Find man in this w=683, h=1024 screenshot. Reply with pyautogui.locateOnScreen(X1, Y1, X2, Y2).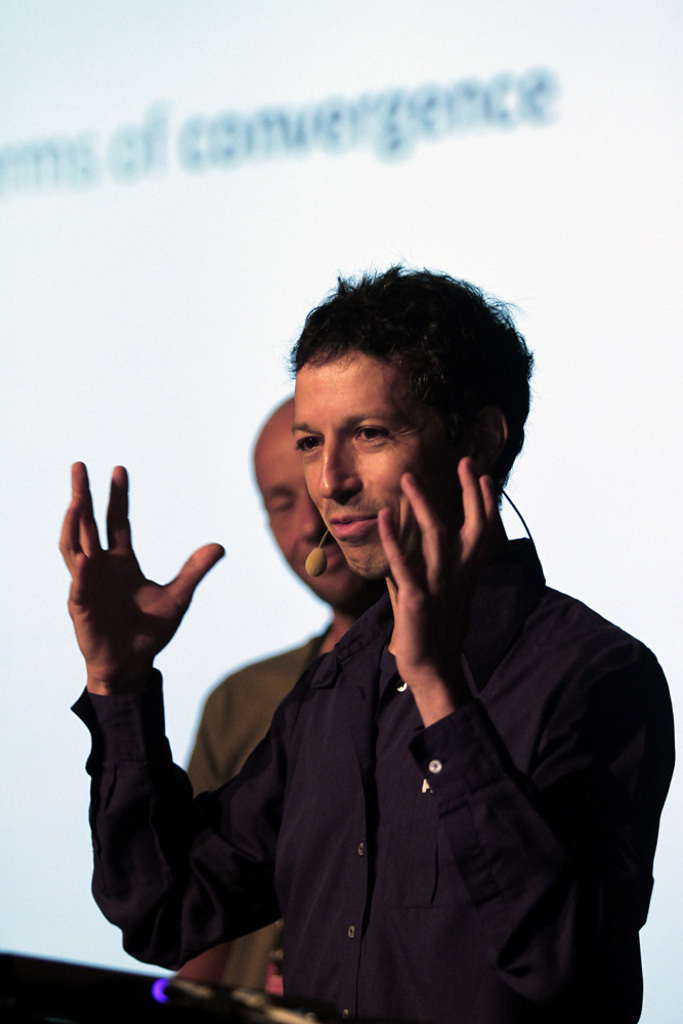
pyautogui.locateOnScreen(49, 256, 677, 1023).
